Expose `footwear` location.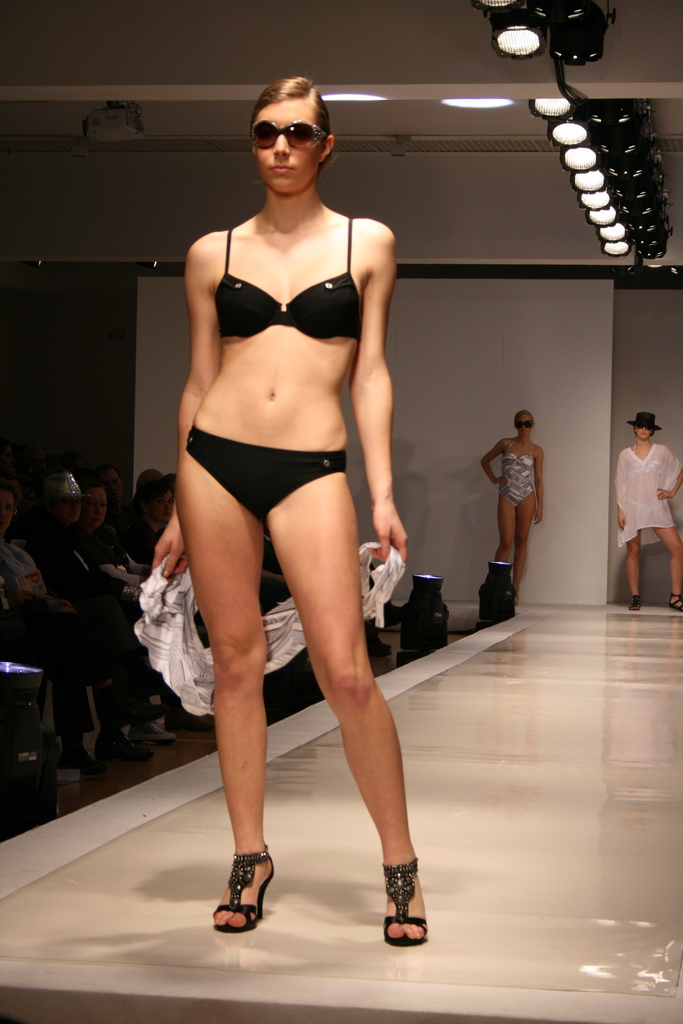
Exposed at [211,839,274,934].
